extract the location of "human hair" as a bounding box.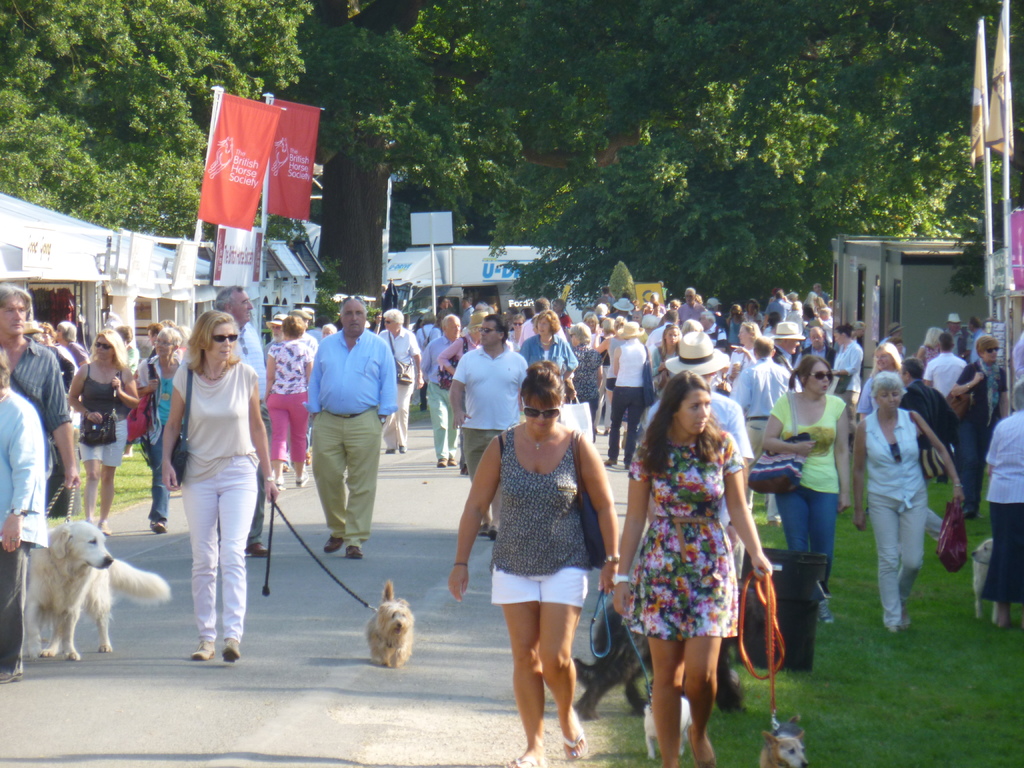
664,309,677,321.
